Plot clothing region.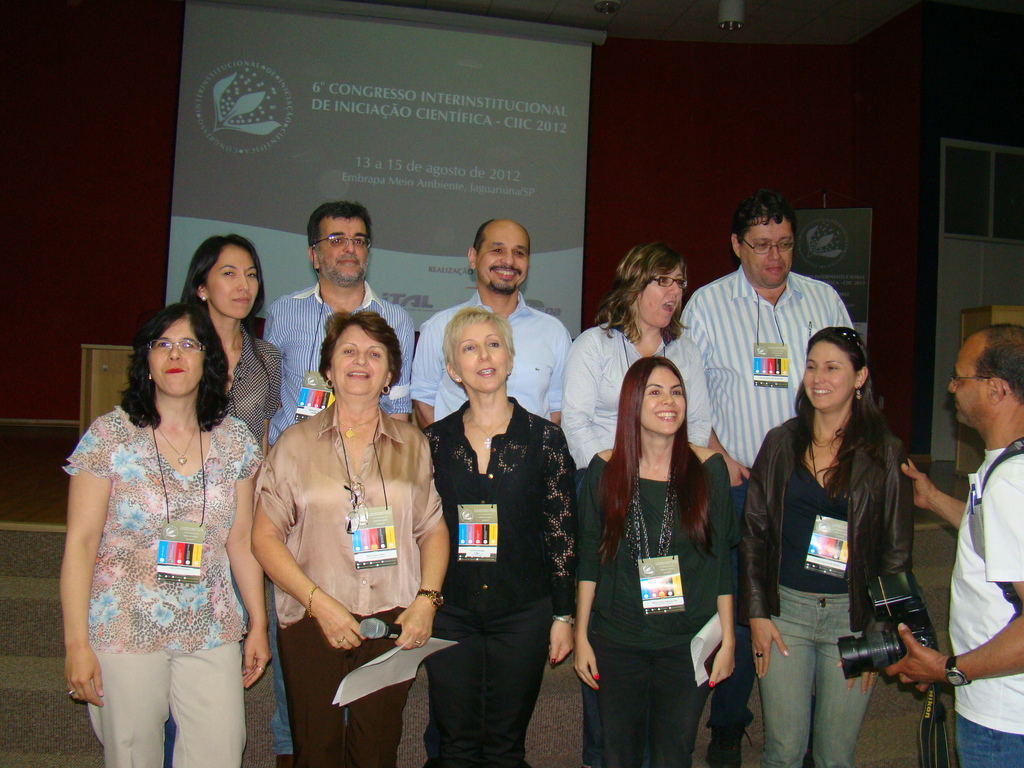
Plotted at (571,321,711,464).
